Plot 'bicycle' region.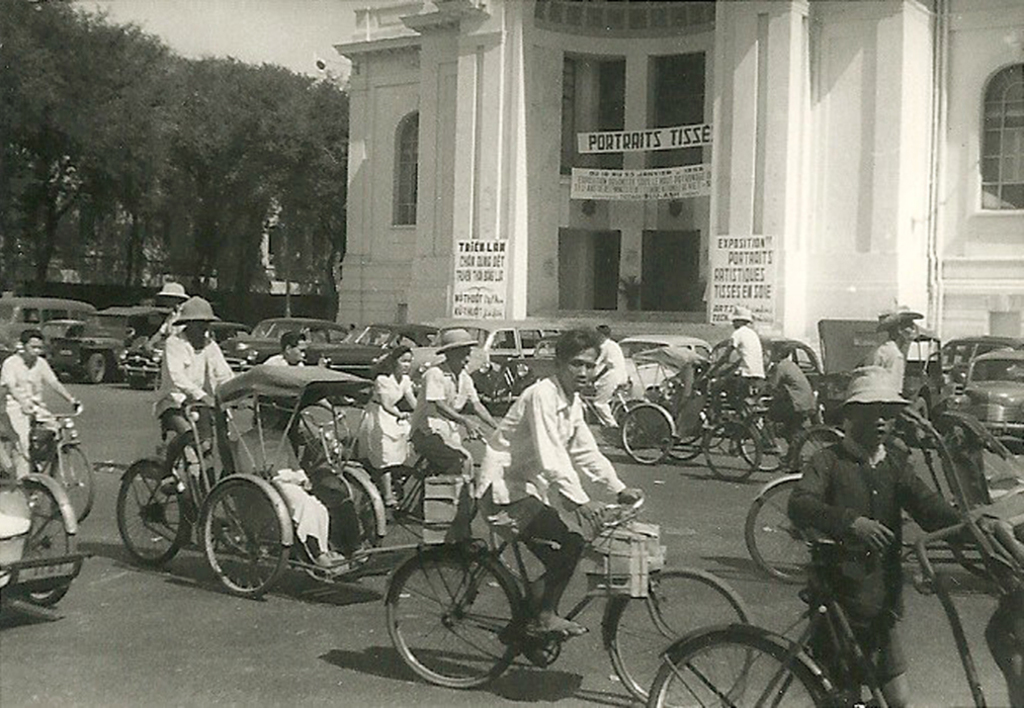
Plotted at x1=709, y1=419, x2=939, y2=590.
